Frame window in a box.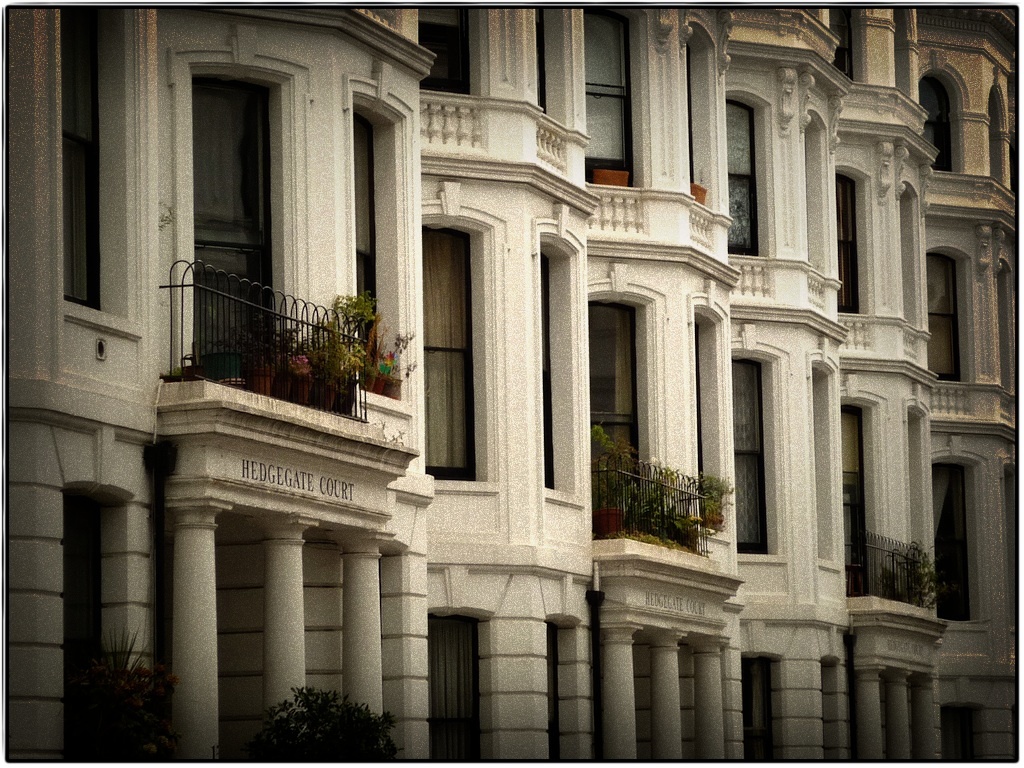
detection(428, 611, 493, 767).
